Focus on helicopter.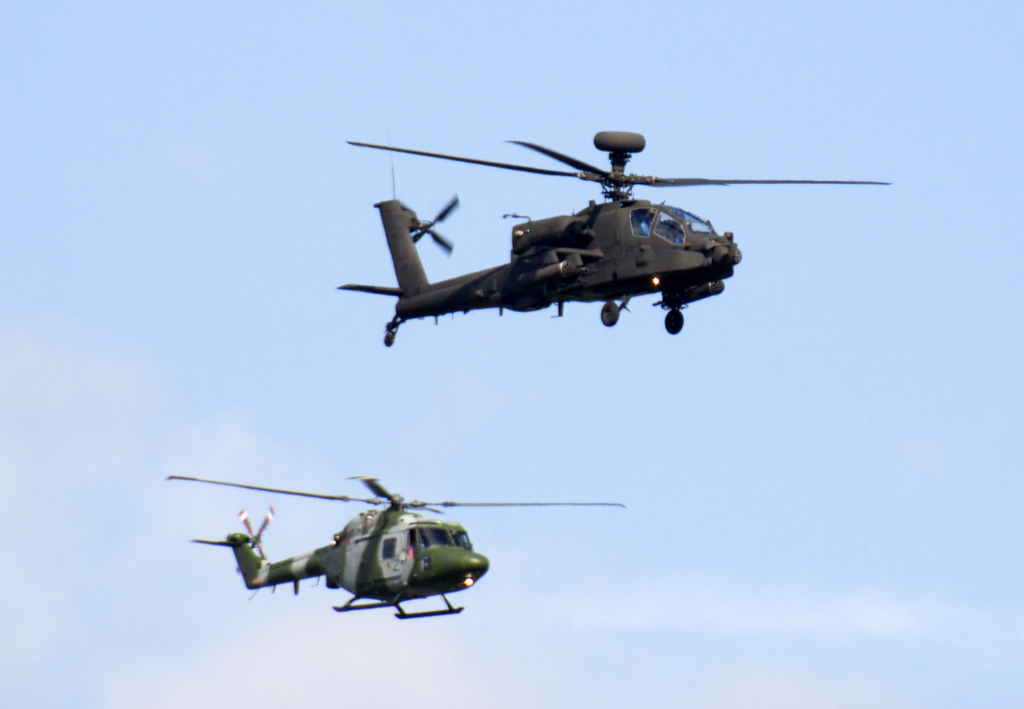
Focused at left=168, top=473, right=627, bottom=621.
